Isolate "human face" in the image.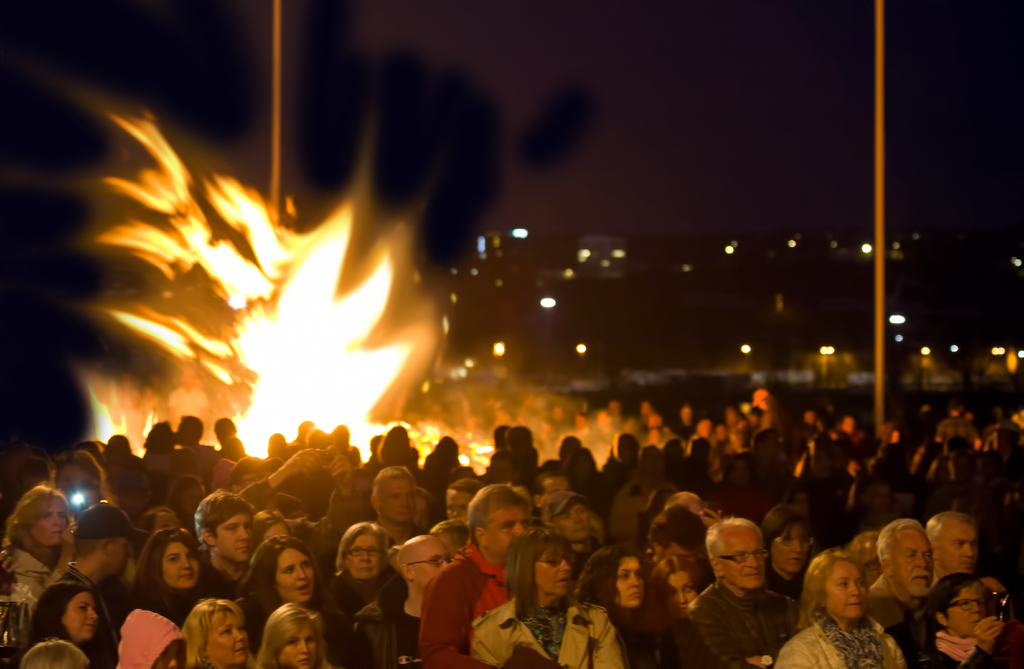
Isolated region: l=731, t=461, r=749, b=484.
